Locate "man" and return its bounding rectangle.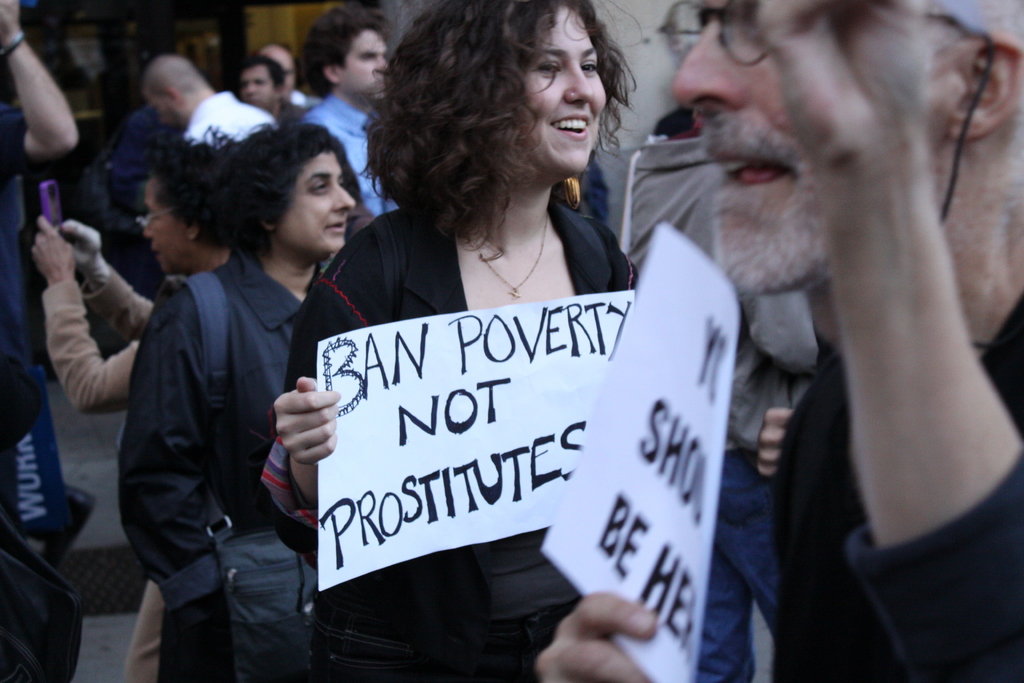
[261,42,319,104].
